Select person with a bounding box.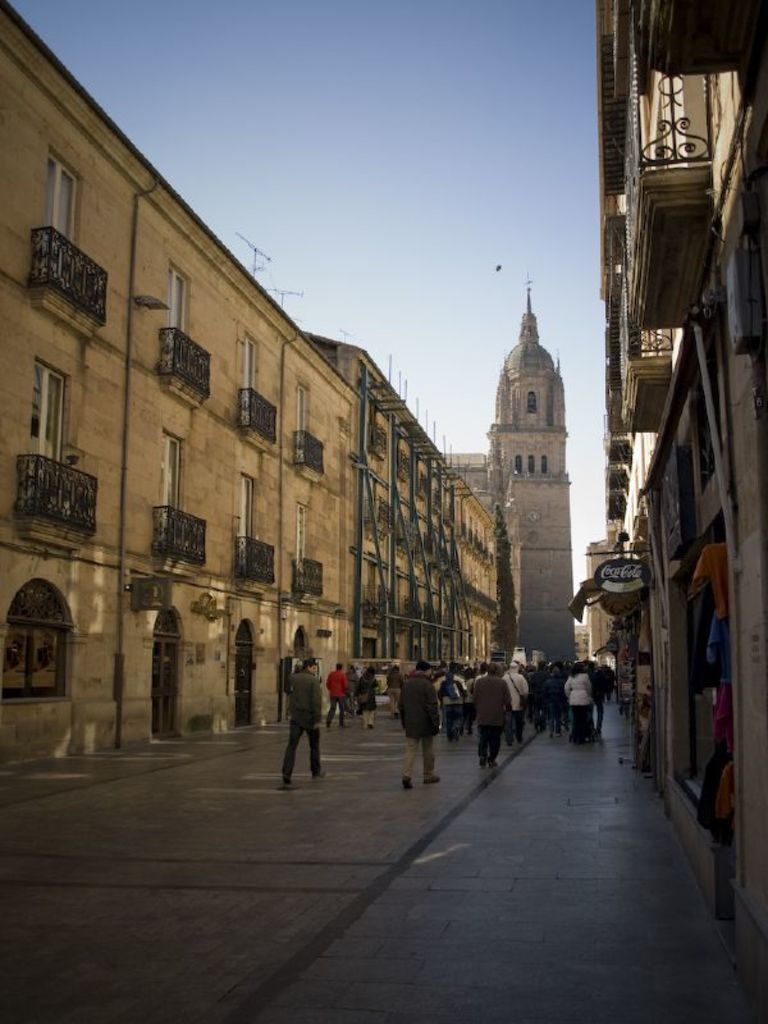
bbox=[564, 657, 594, 737].
